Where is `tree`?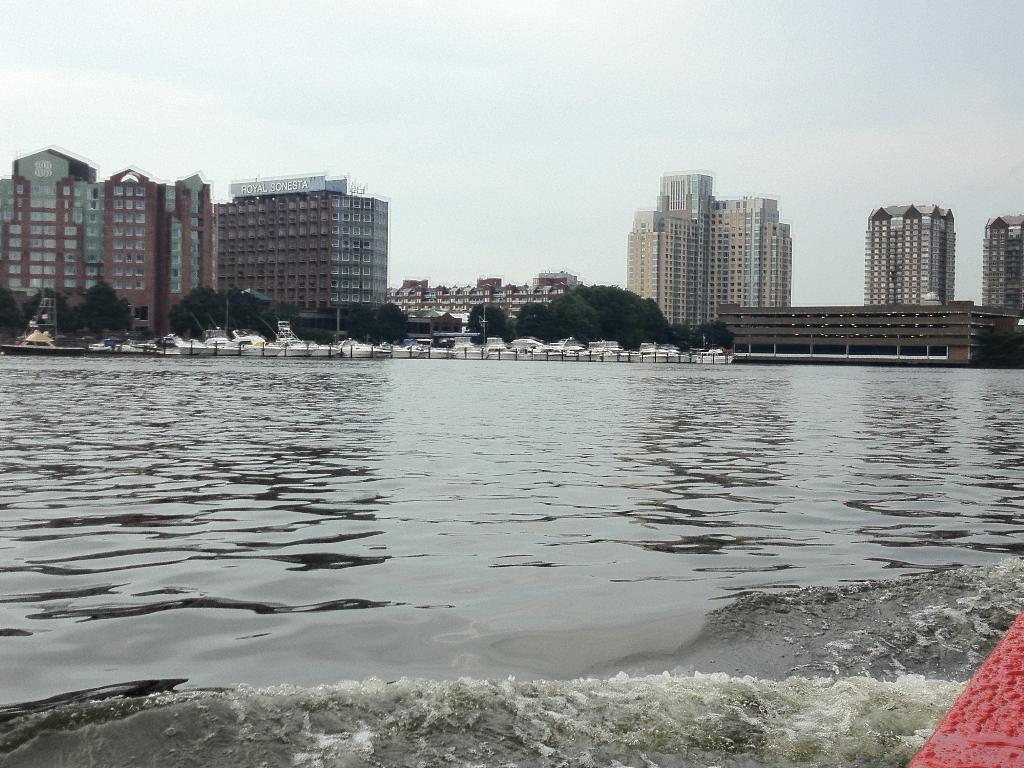
70 279 138 333.
